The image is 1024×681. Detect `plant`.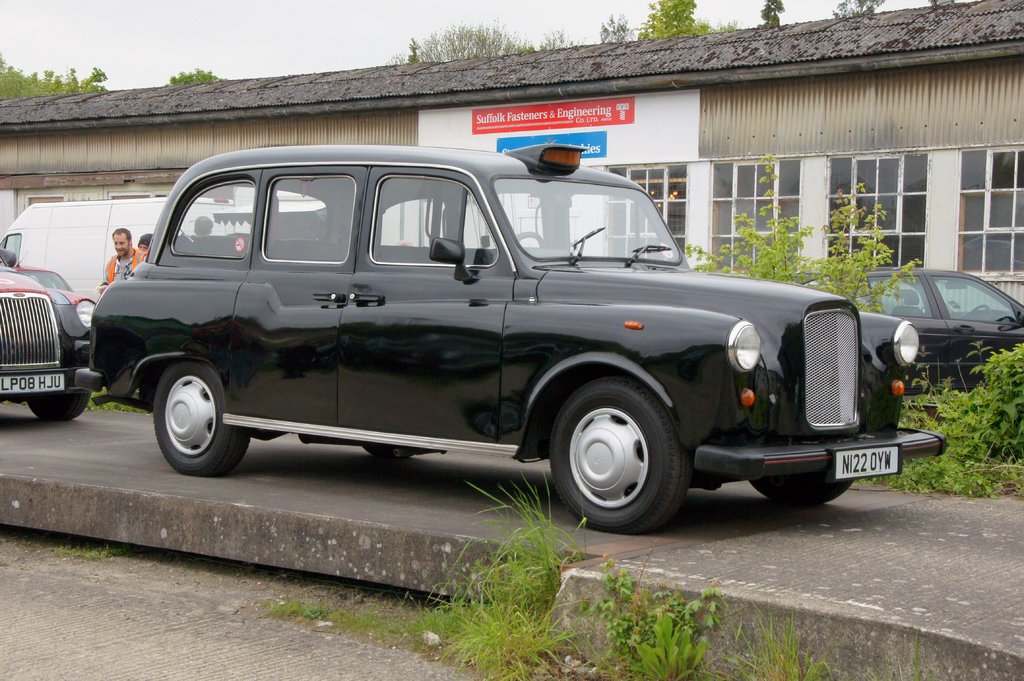
Detection: 895,337,1023,456.
